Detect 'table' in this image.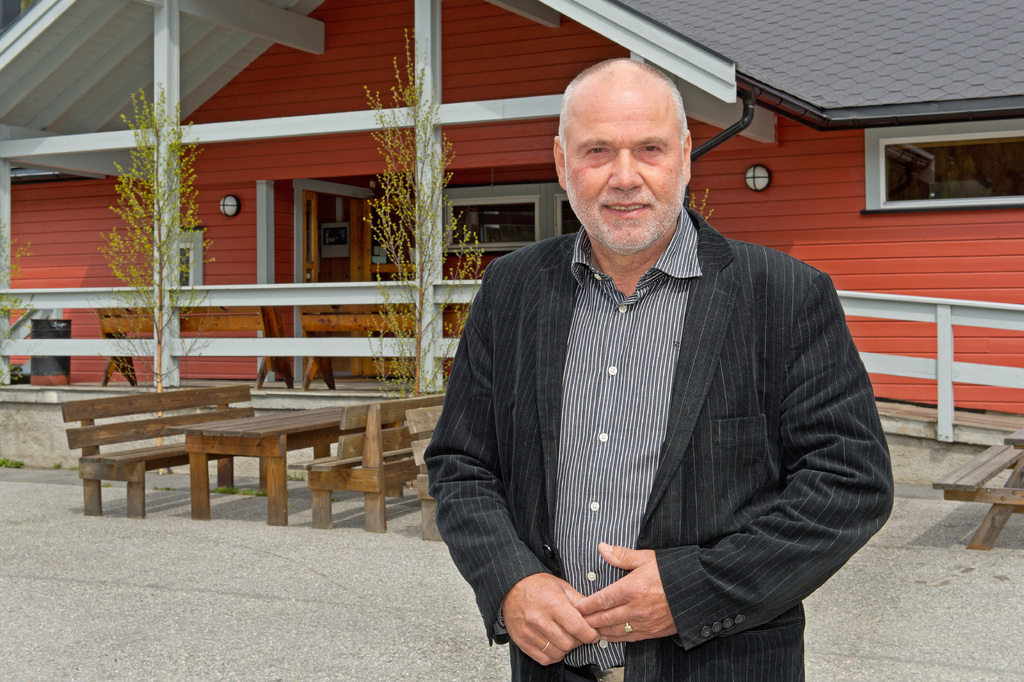
Detection: Rect(164, 406, 341, 526).
